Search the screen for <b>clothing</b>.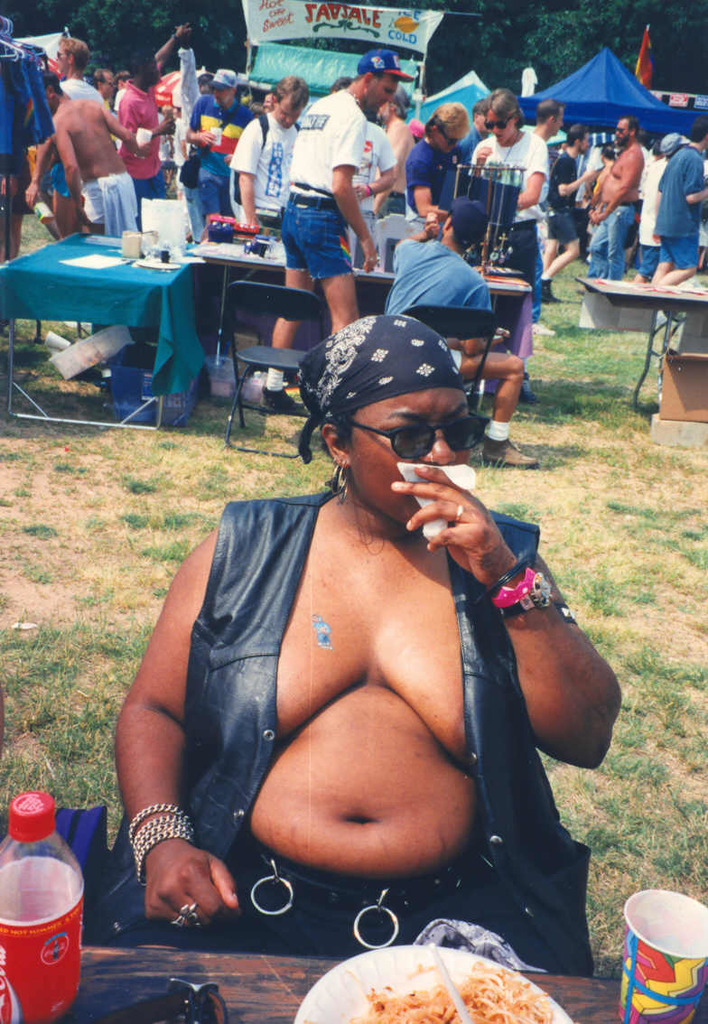
Found at box(582, 199, 632, 278).
